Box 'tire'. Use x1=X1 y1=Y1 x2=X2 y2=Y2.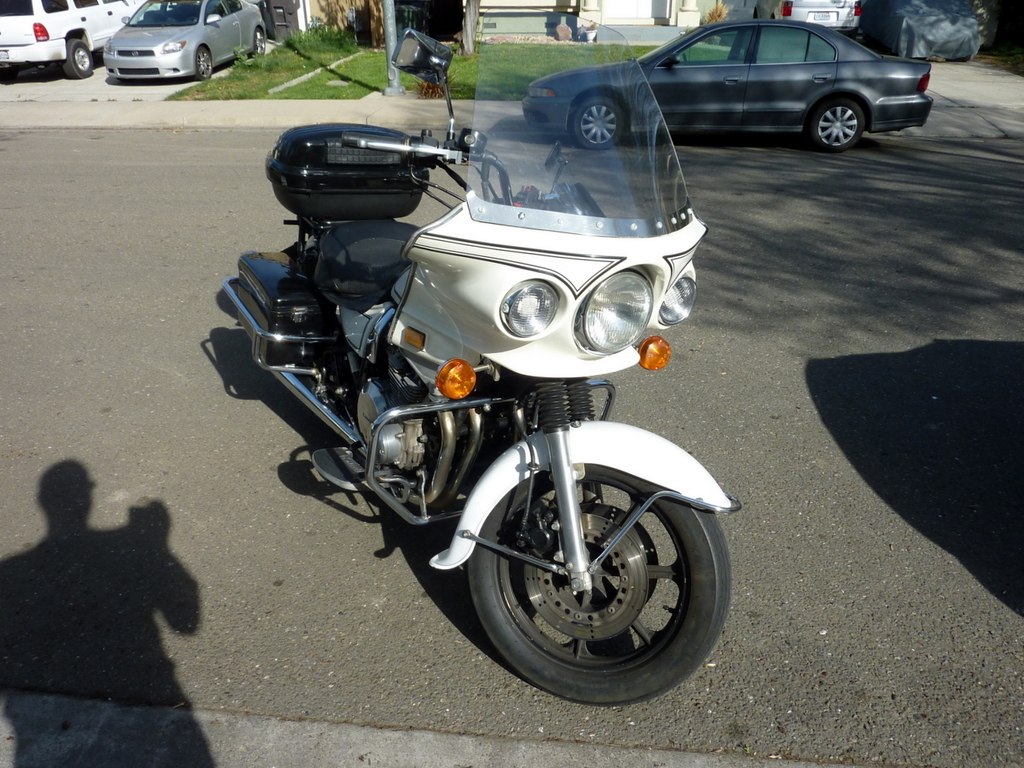
x1=194 y1=47 x2=211 y2=80.
